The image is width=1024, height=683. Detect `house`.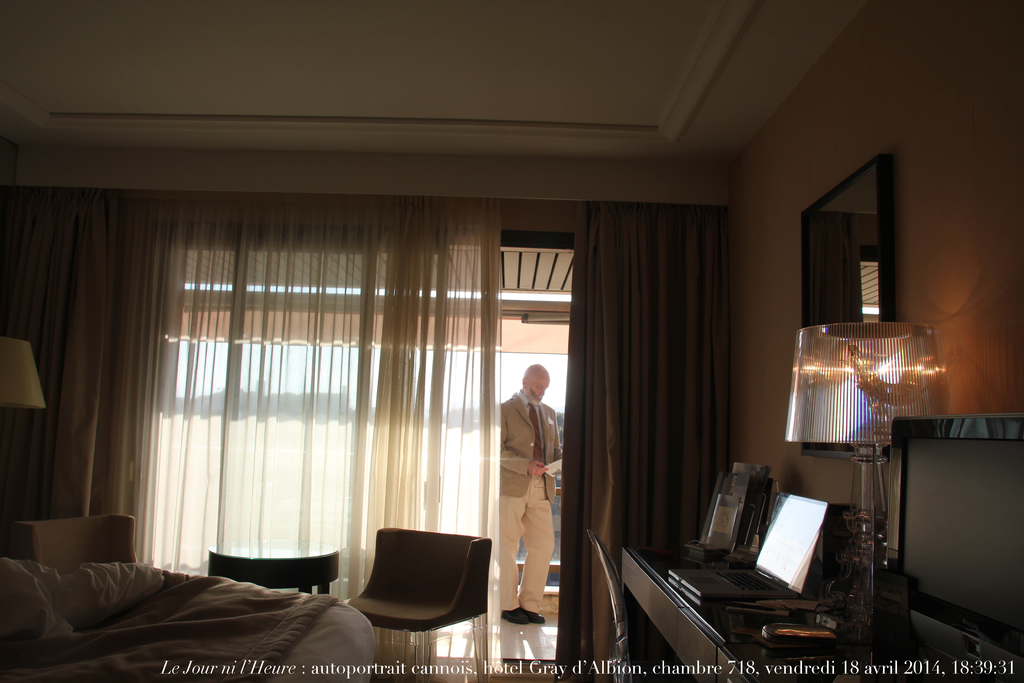
Detection: x1=0 y1=0 x2=1023 y2=682.
